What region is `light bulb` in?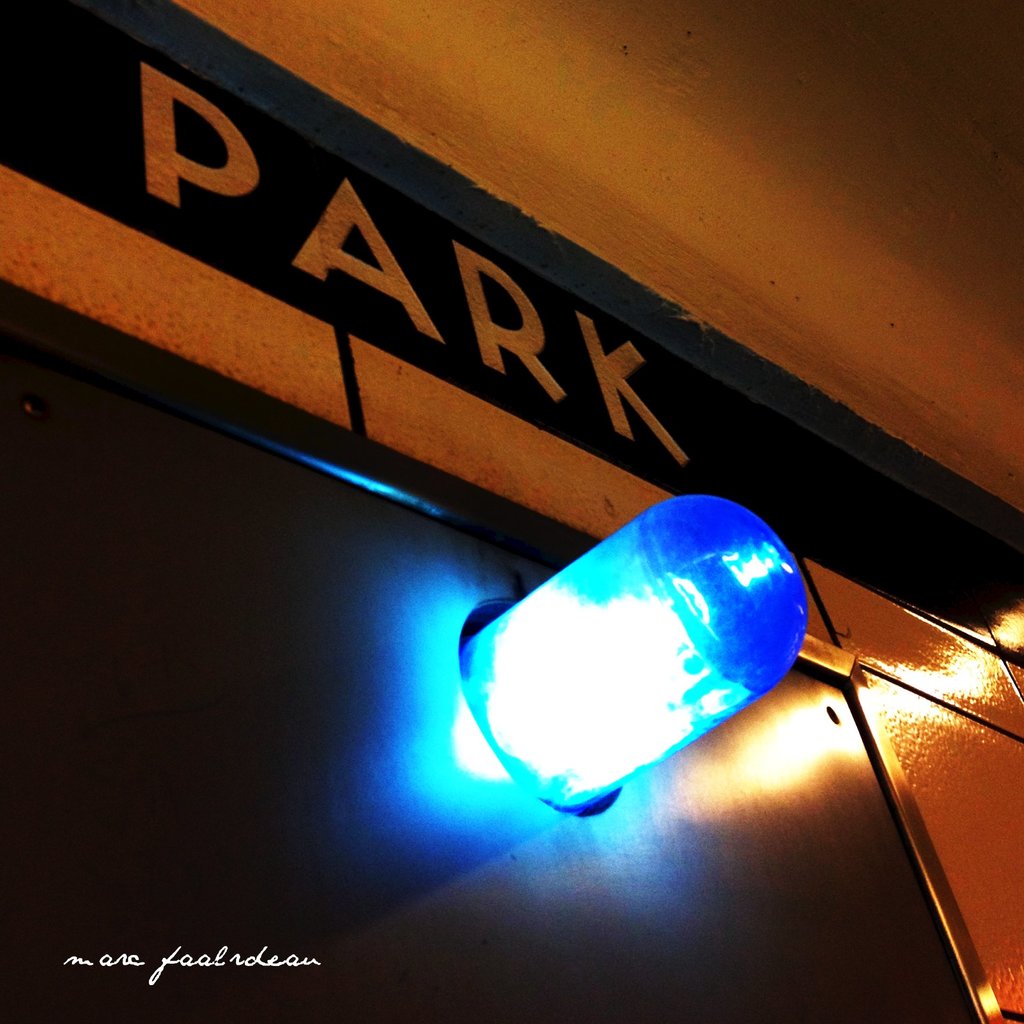
locate(456, 484, 815, 835).
